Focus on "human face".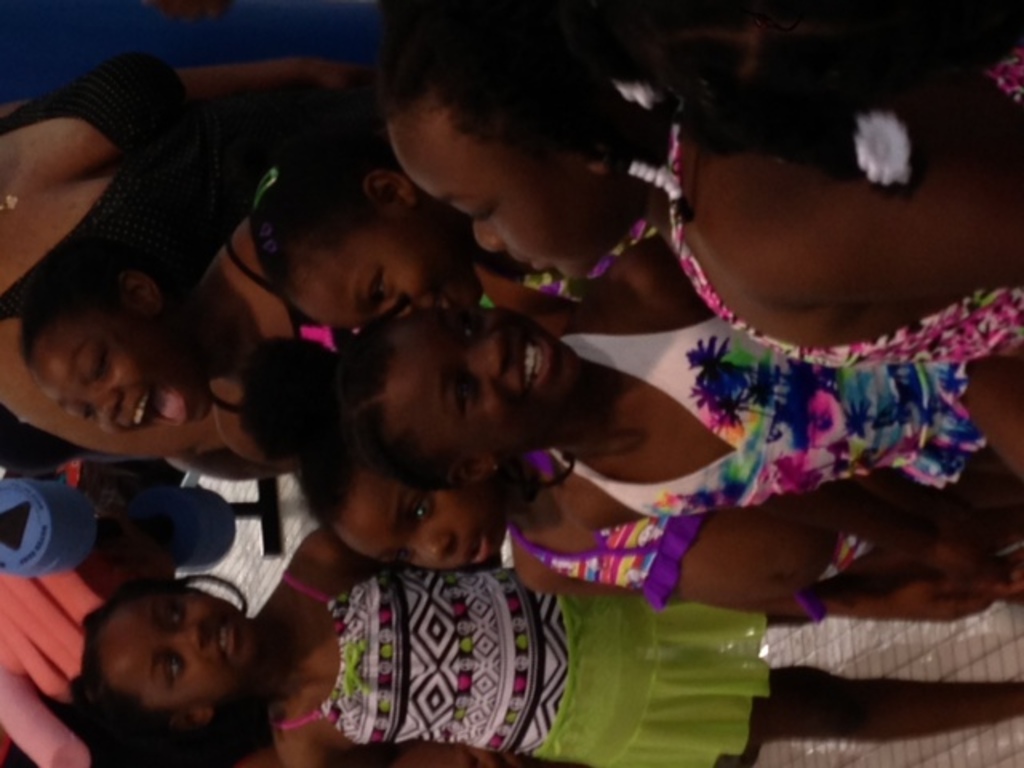
Focused at bbox=[382, 310, 597, 451].
